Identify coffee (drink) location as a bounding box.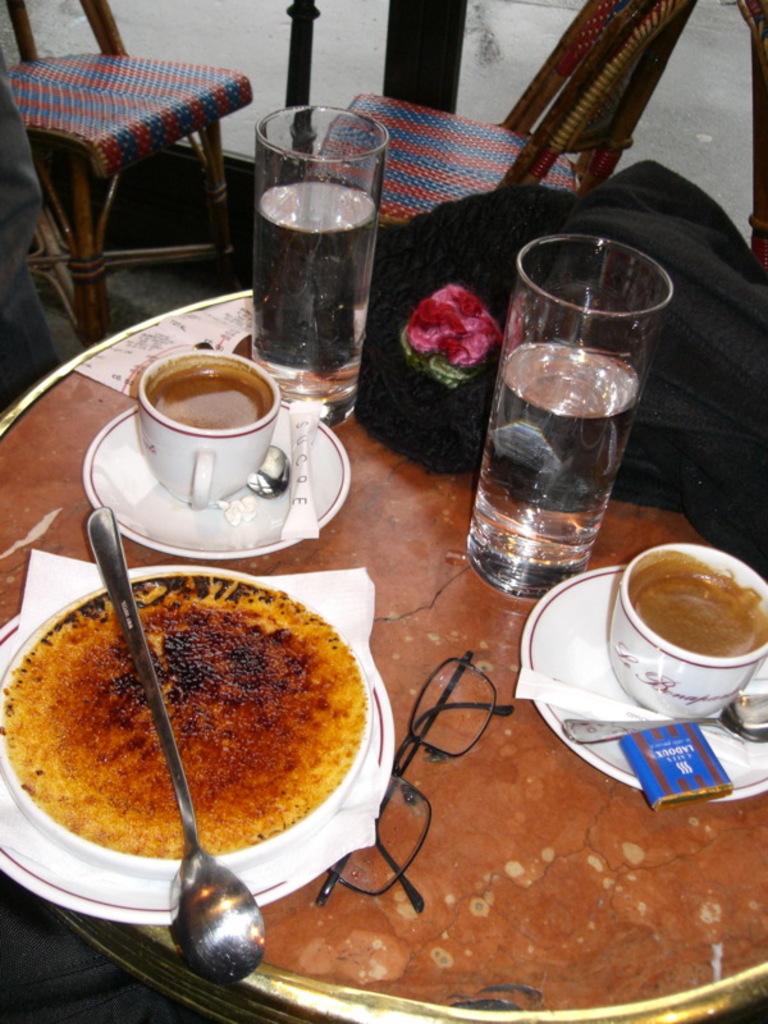
<bbox>152, 366, 271, 425</bbox>.
